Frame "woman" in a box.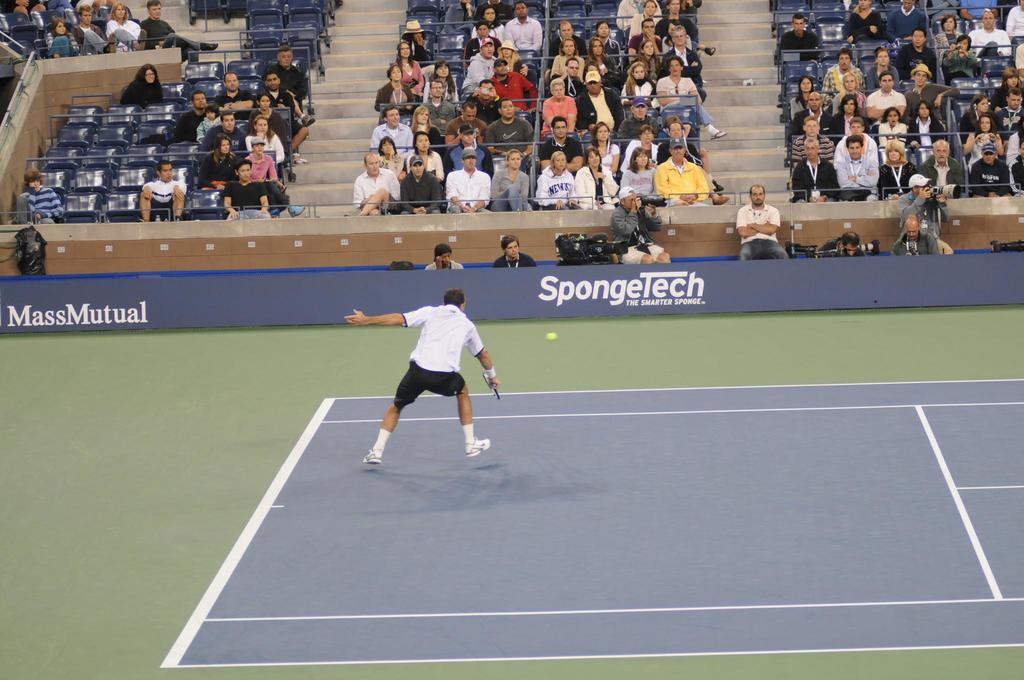
[left=941, top=33, right=980, bottom=87].
